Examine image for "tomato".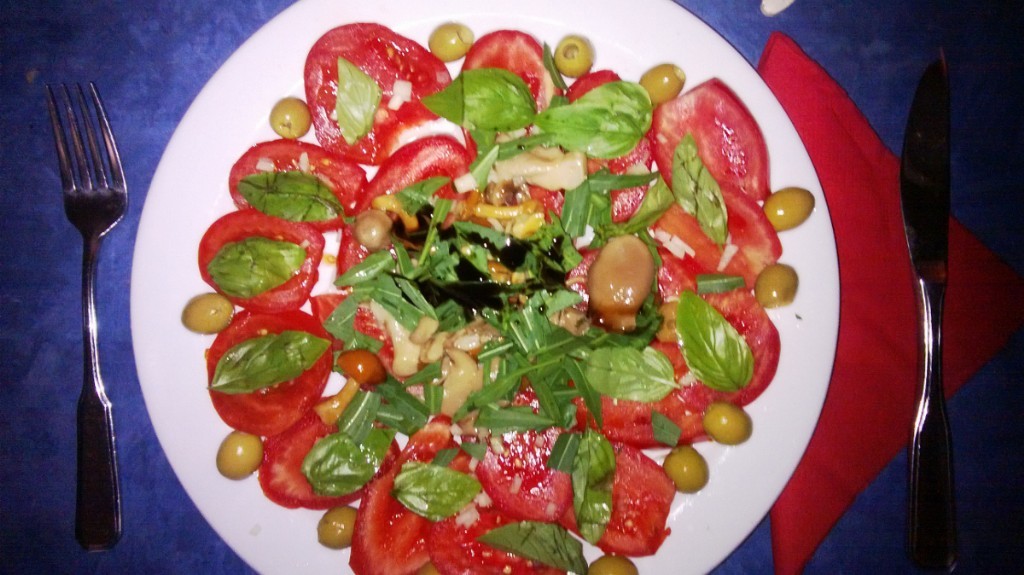
Examination result: <region>454, 24, 550, 159</region>.
